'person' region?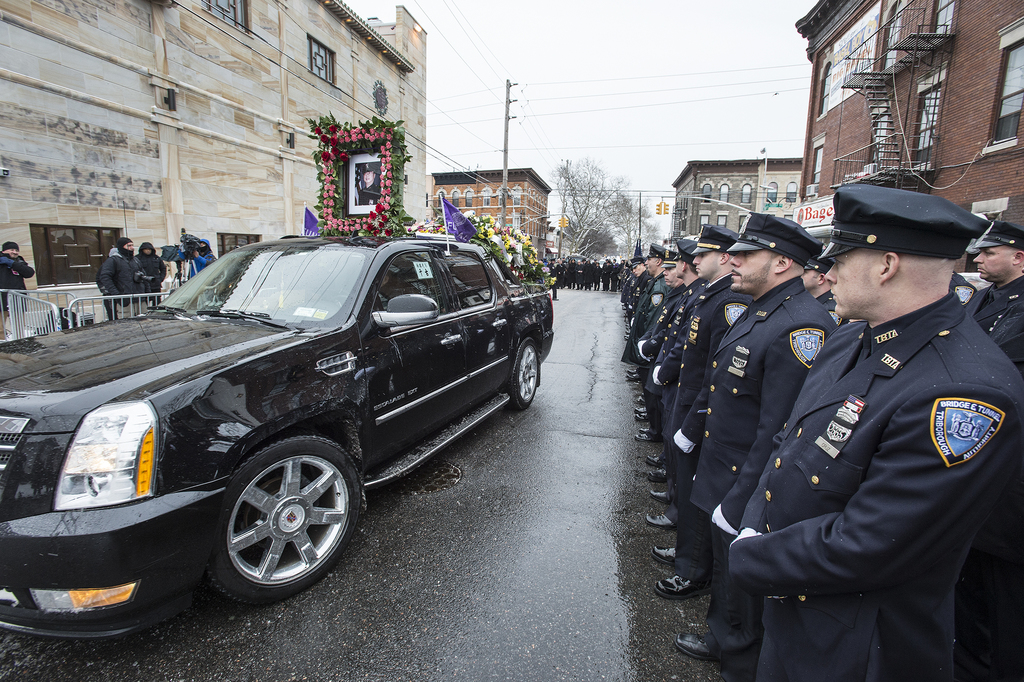
[x1=145, y1=245, x2=163, y2=315]
